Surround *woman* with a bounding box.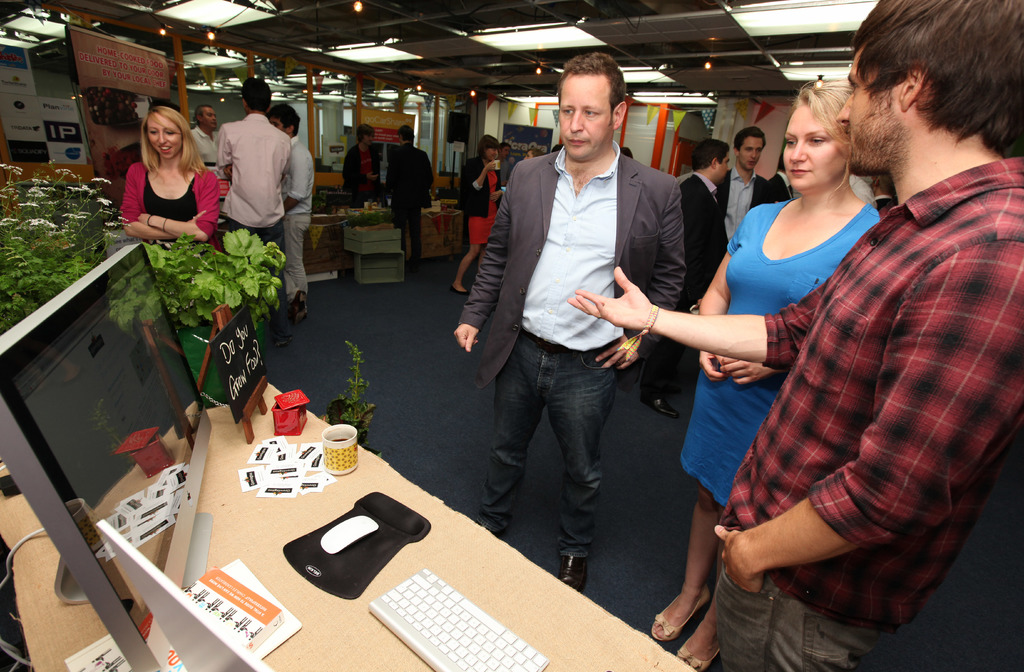
l=519, t=148, r=544, b=168.
